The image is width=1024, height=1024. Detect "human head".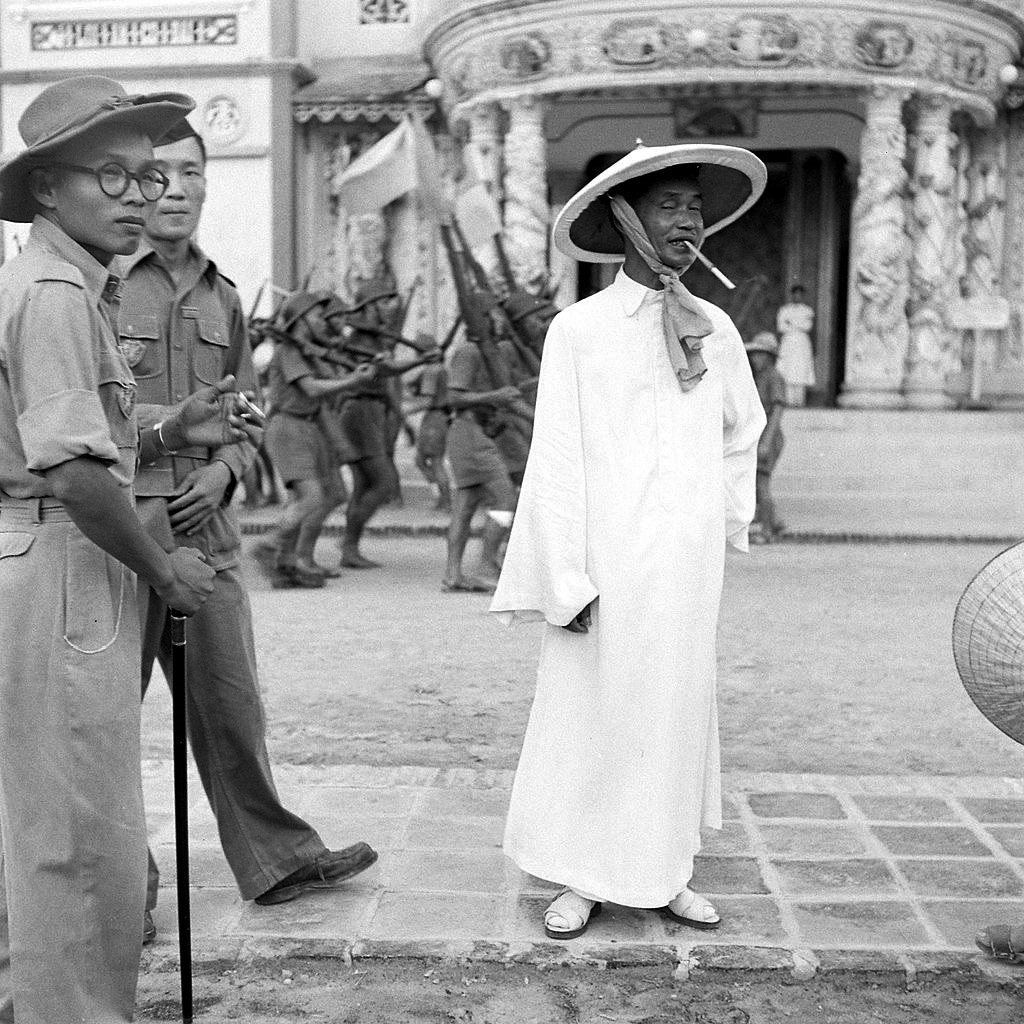
Detection: [290, 290, 334, 341].
